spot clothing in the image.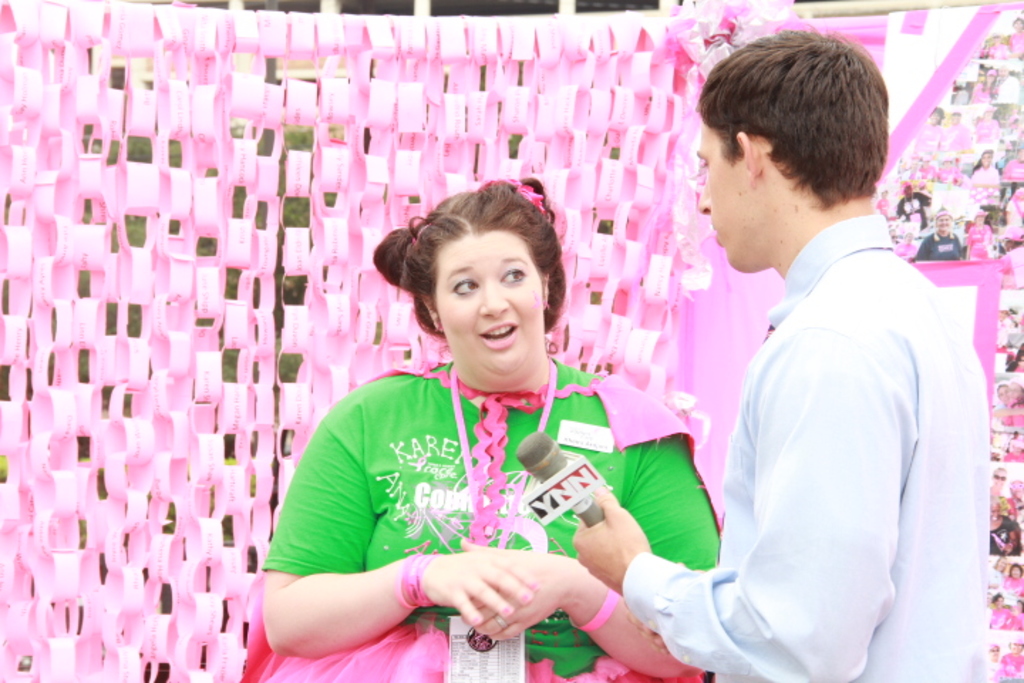
clothing found at pyautogui.locateOnScreen(988, 563, 1001, 591).
